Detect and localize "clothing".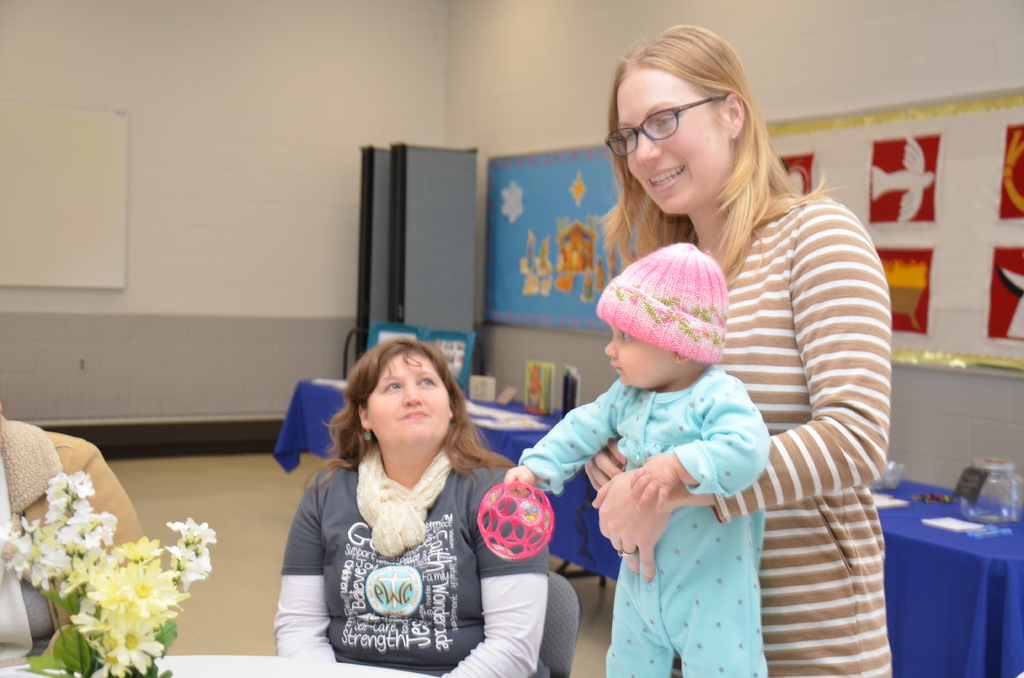
Localized at region(0, 415, 155, 666).
